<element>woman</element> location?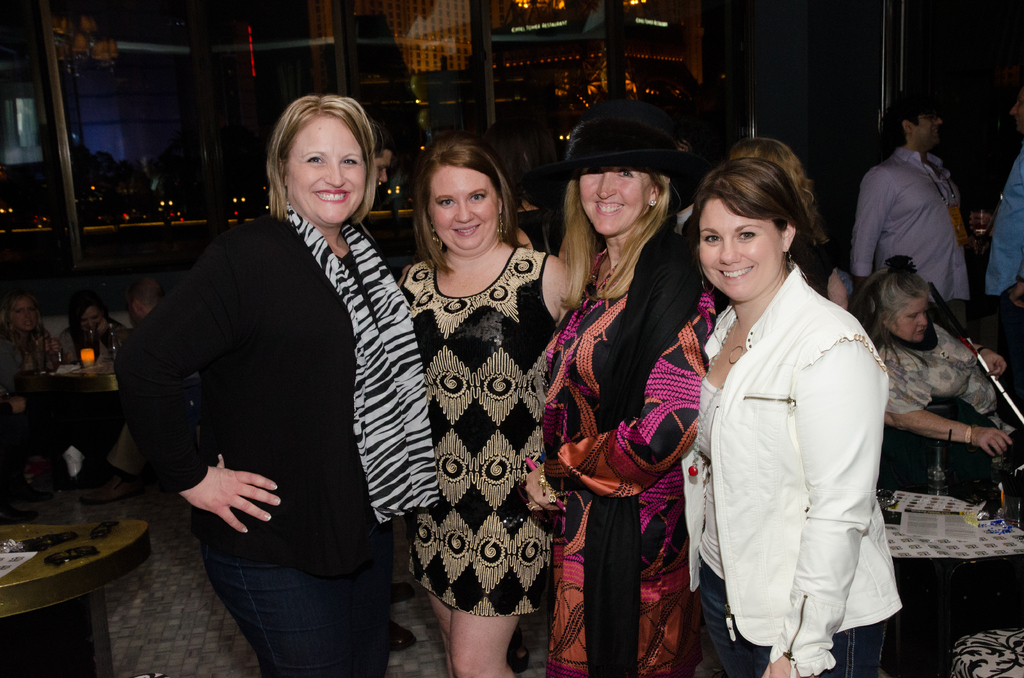
[514,104,724,677]
